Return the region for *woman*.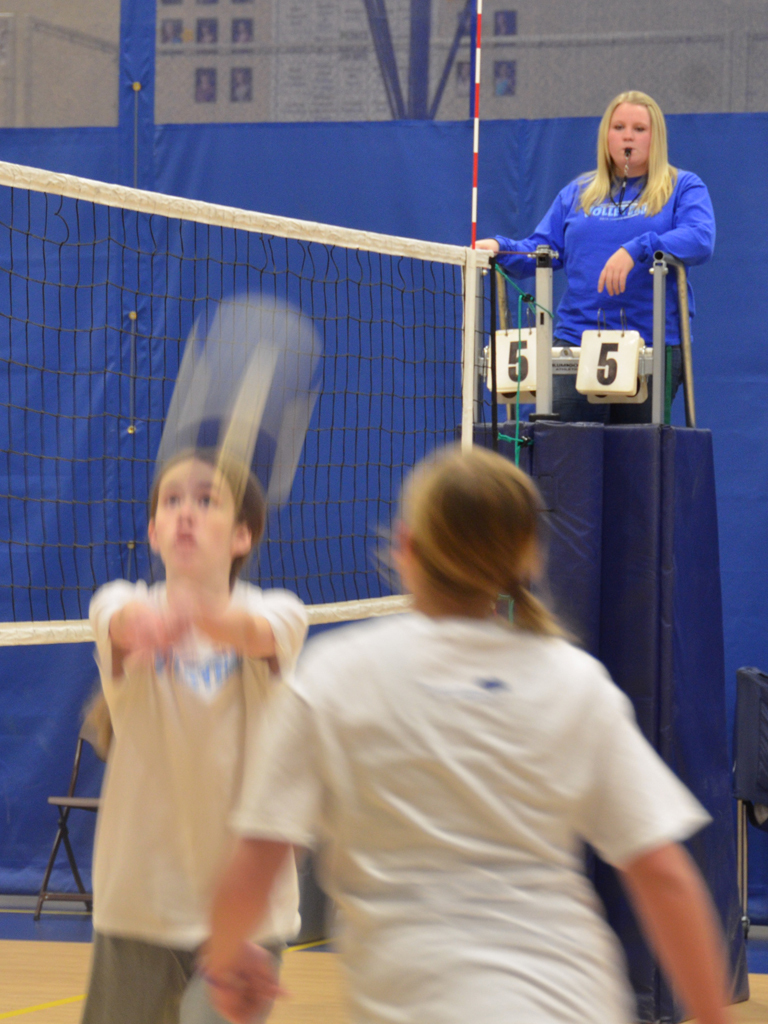
[475, 94, 720, 423].
